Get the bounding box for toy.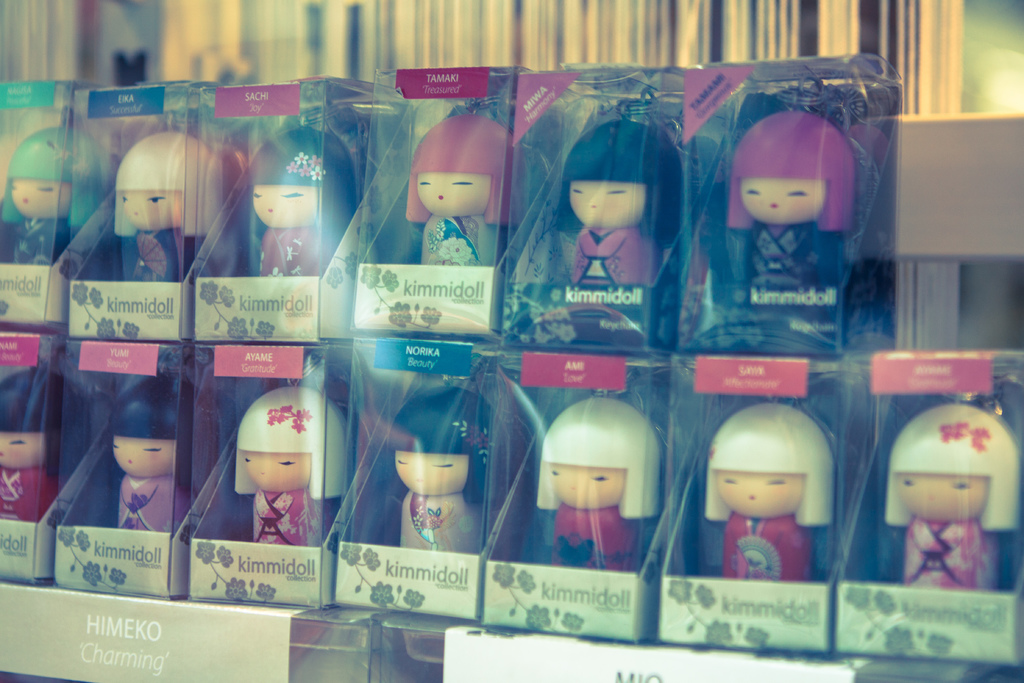
(0, 120, 129, 272).
